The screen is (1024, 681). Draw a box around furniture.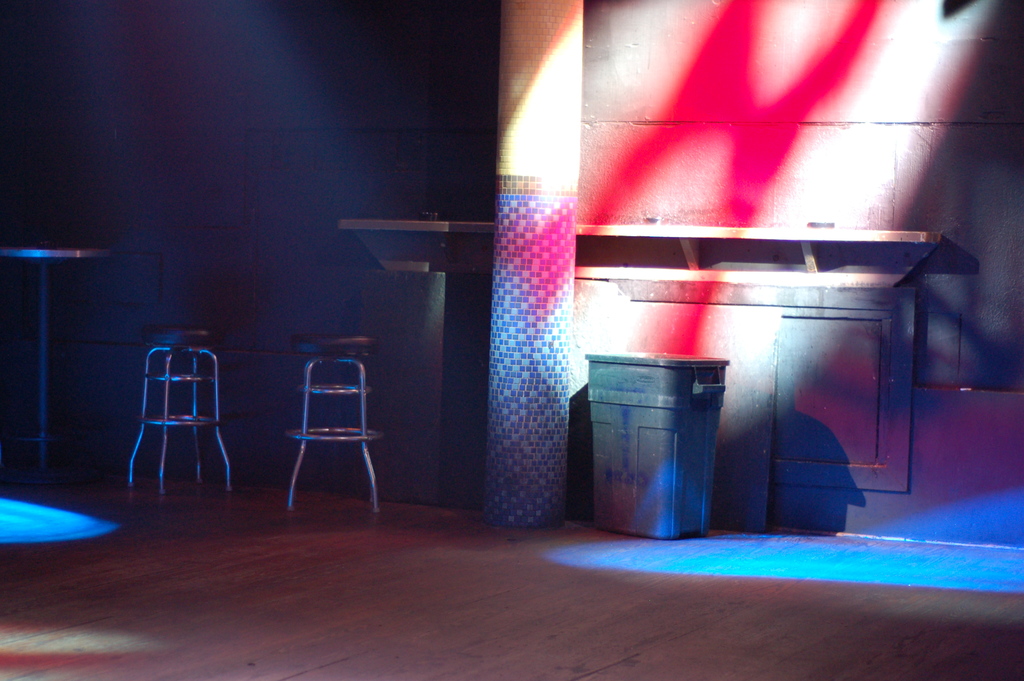
254/320/380/532.
